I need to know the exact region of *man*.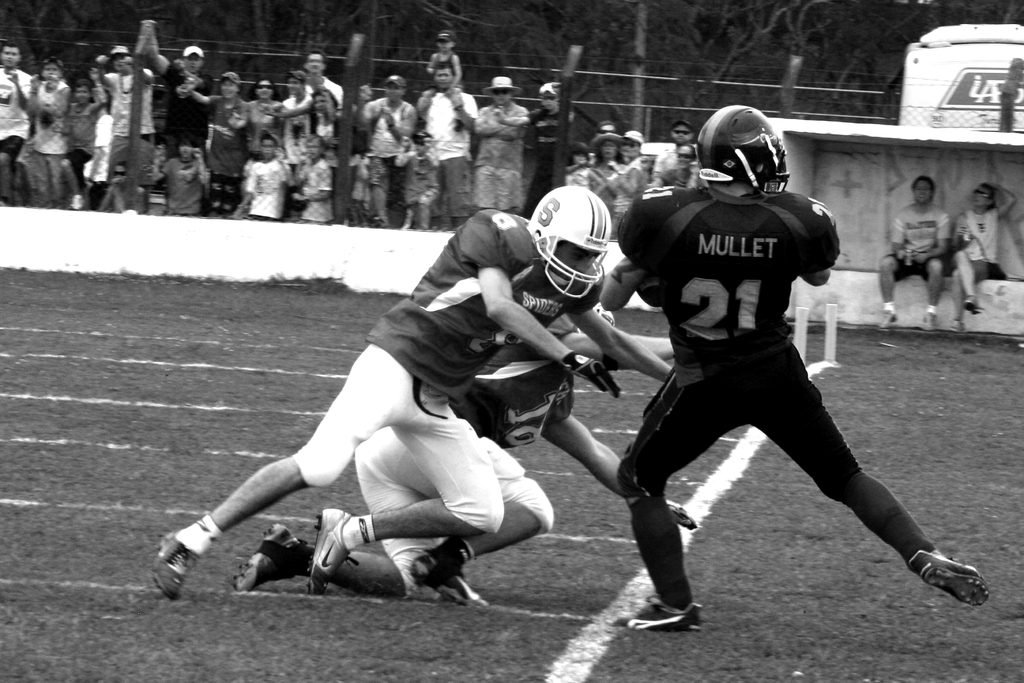
Region: (876,177,956,334).
